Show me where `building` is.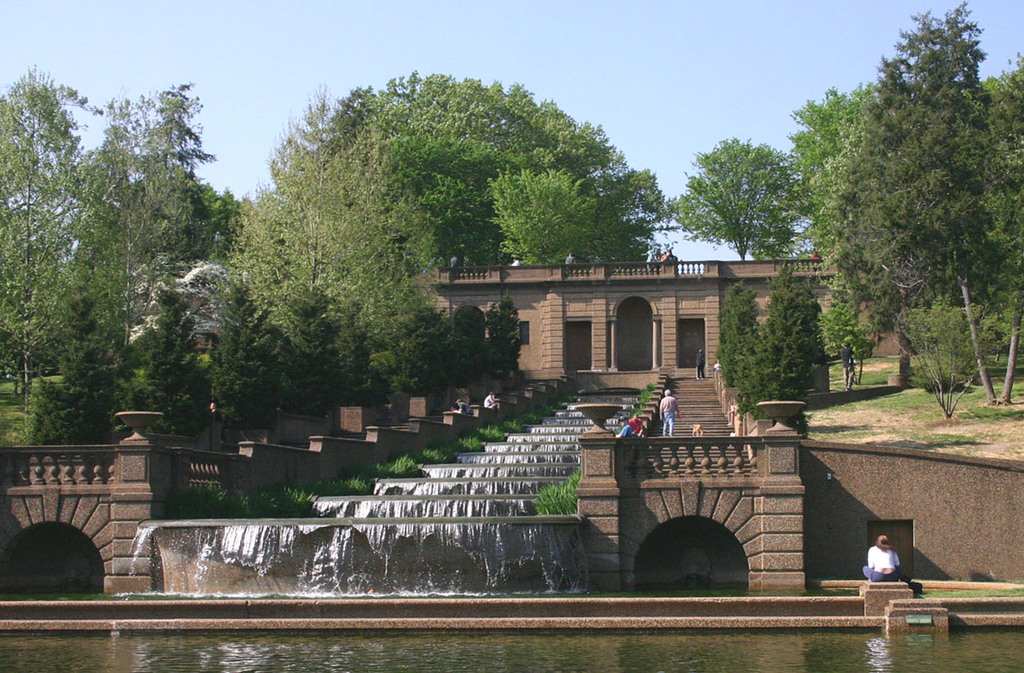
`building` is at [left=380, top=242, right=919, bottom=396].
